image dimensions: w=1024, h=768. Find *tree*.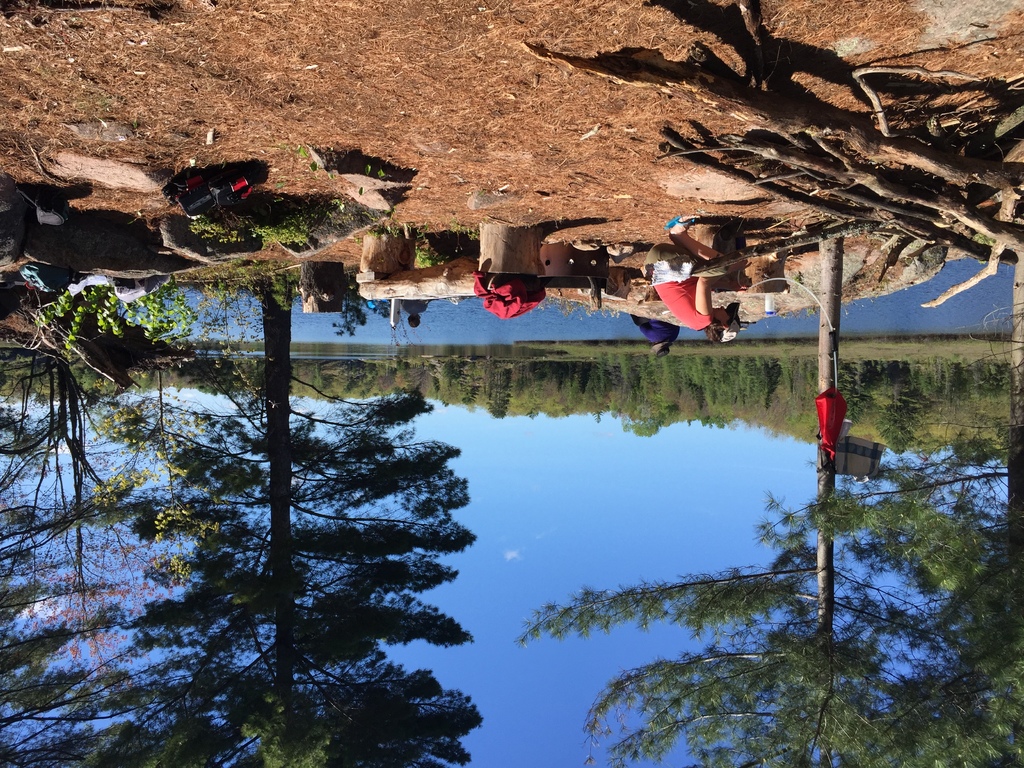
pyautogui.locateOnScreen(0, 261, 254, 767).
